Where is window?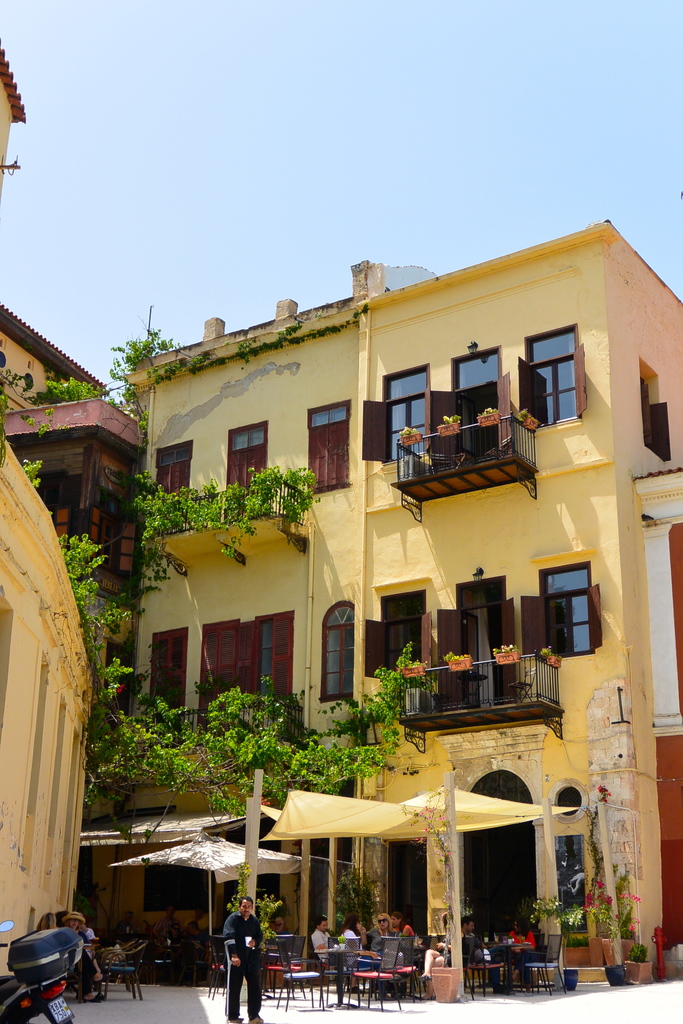
[514,317,591,426].
